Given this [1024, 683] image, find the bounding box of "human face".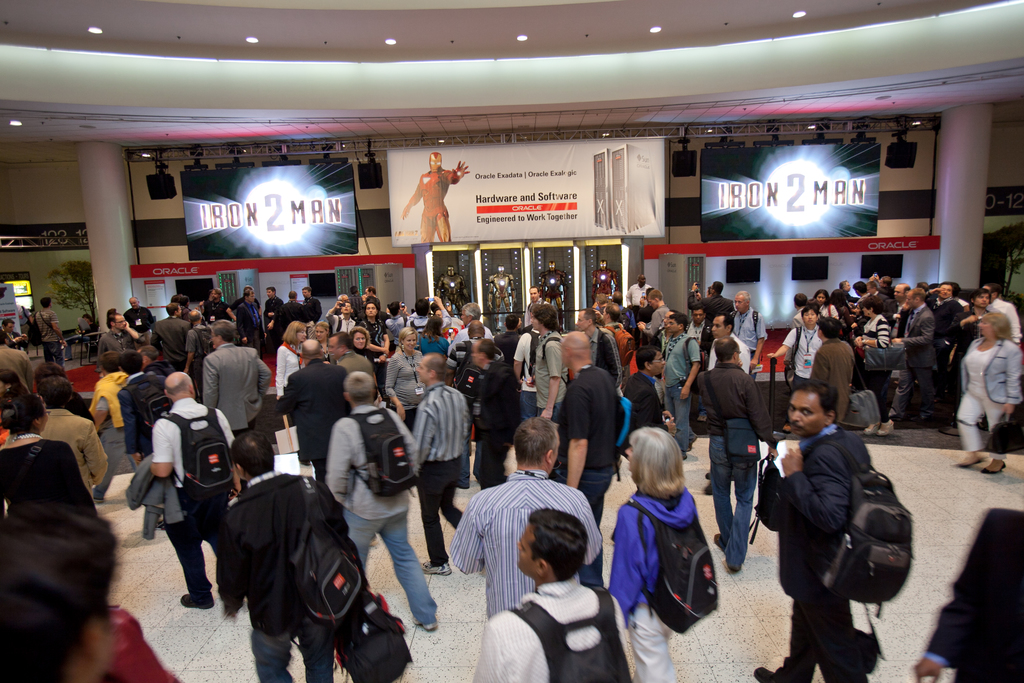
(38, 402, 49, 430).
